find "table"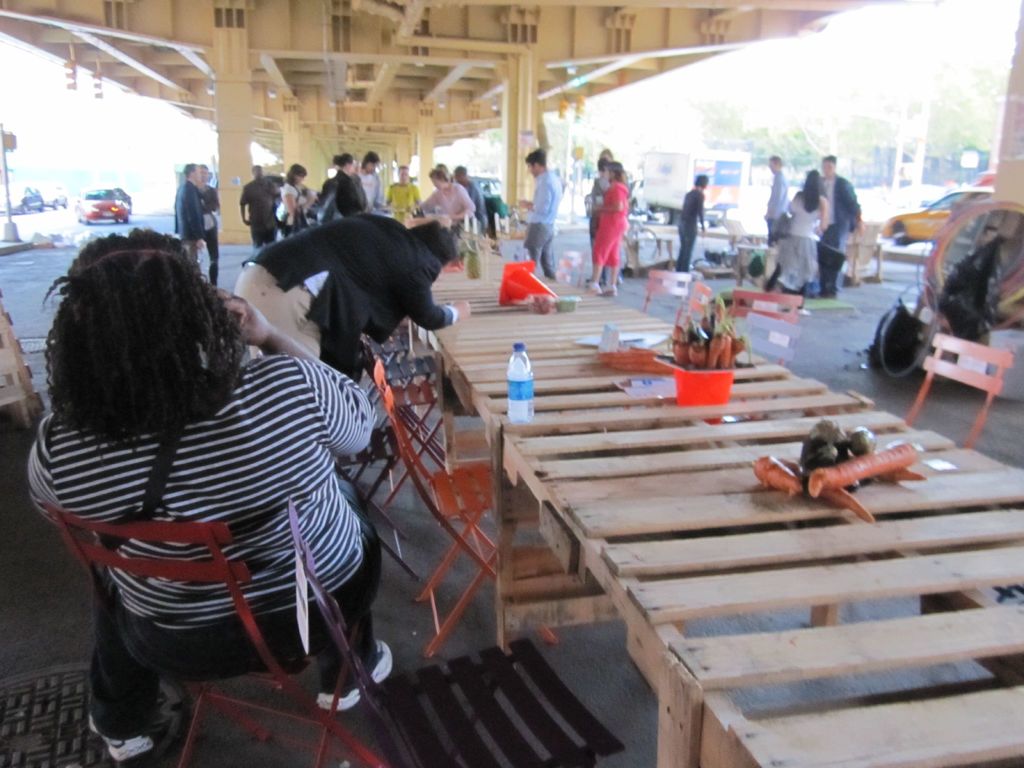
Rect(395, 248, 1023, 767)
